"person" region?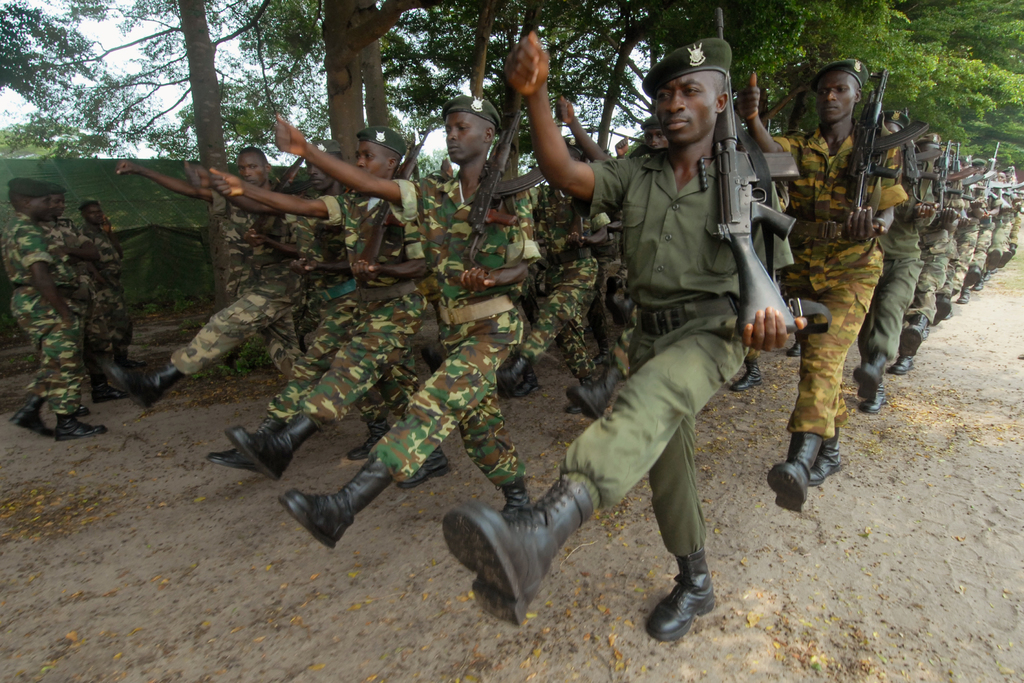
bbox=[994, 180, 1010, 277]
